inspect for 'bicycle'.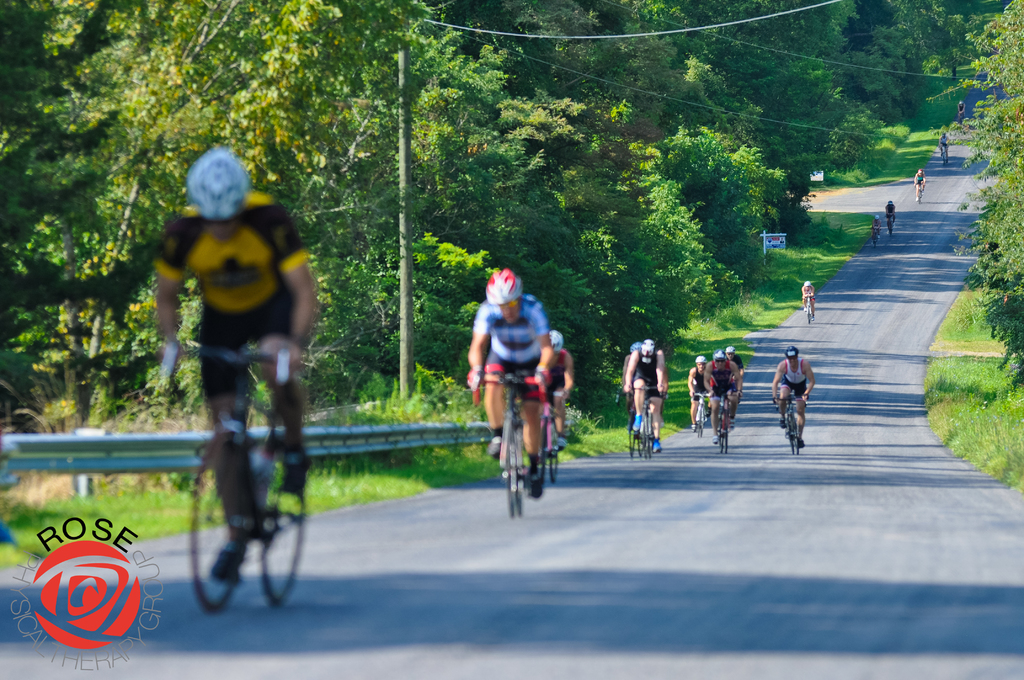
Inspection: 536,400,565,482.
